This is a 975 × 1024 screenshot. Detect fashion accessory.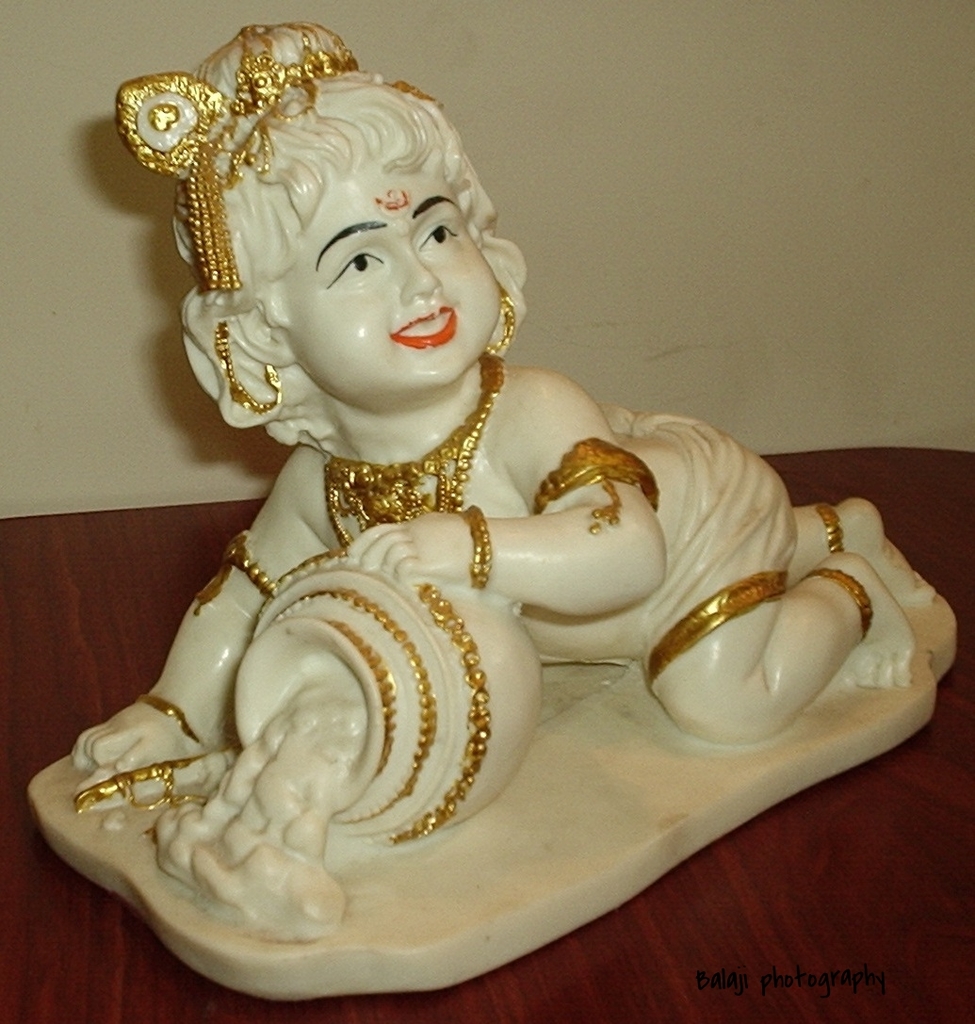
{"left": 320, "top": 344, "right": 508, "bottom": 530}.
